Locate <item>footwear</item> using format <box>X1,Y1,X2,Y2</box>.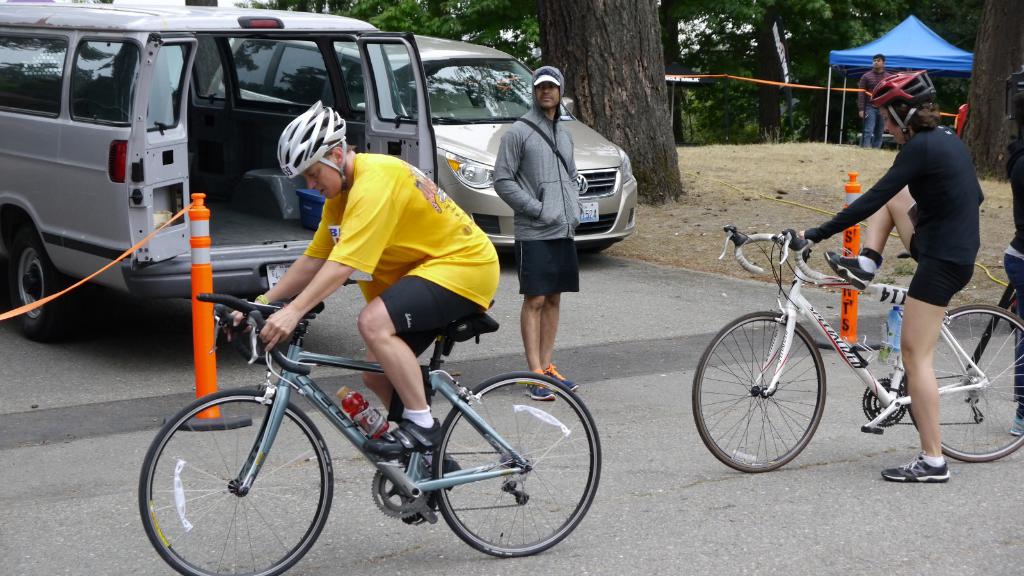
<box>1009,414,1023,436</box>.
